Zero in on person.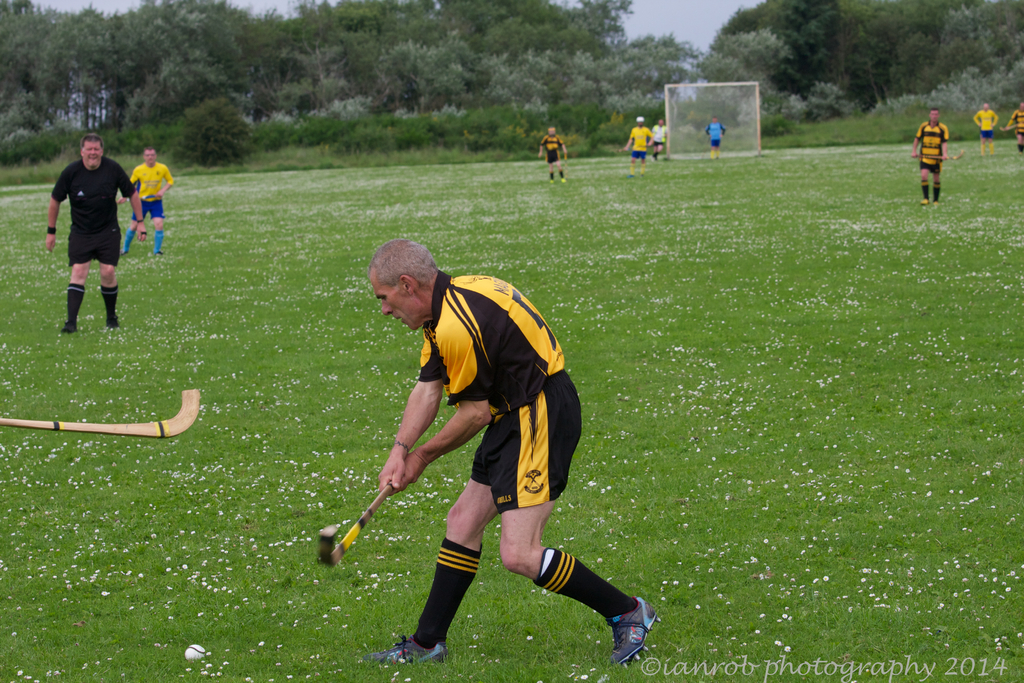
Zeroed in: 623 119 653 168.
